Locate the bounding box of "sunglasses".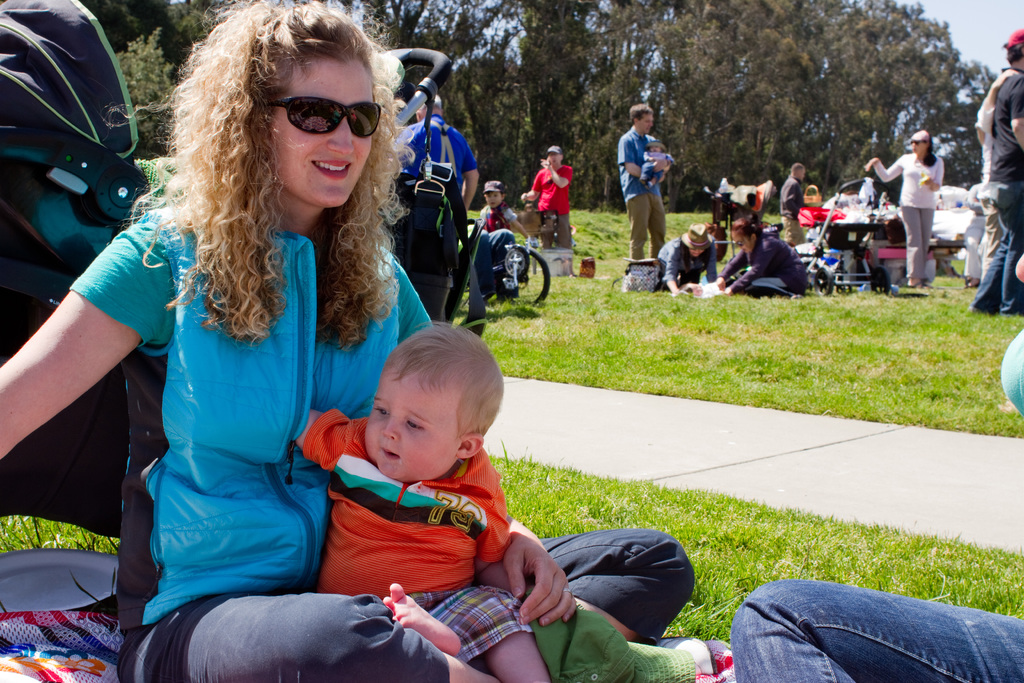
Bounding box: left=271, top=94, right=379, bottom=134.
